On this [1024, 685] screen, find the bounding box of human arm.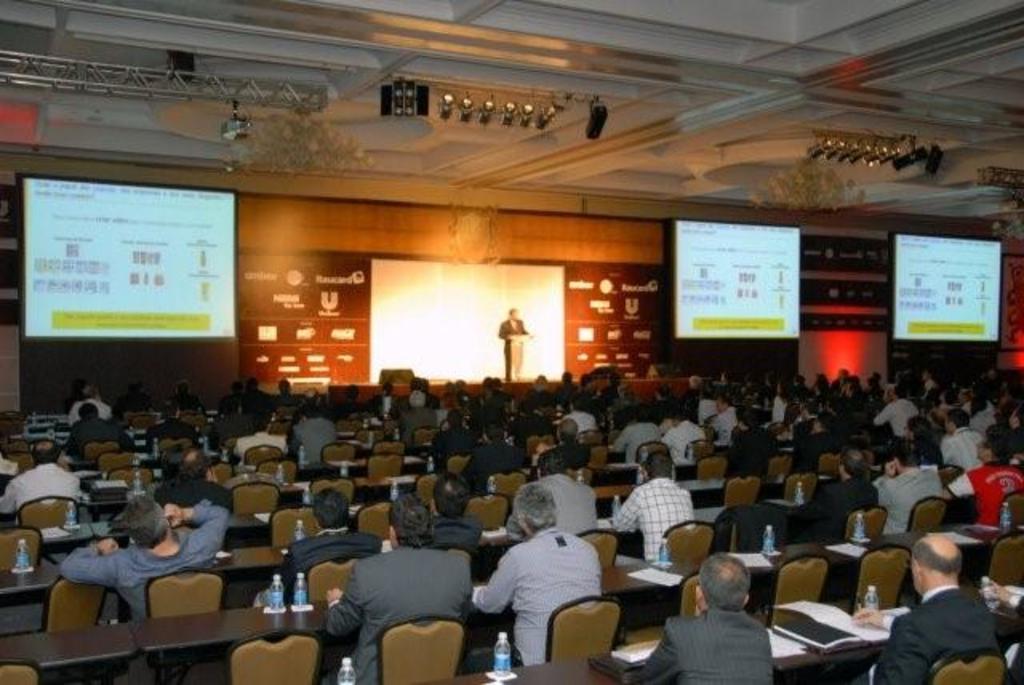
Bounding box: (624, 621, 680, 683).
